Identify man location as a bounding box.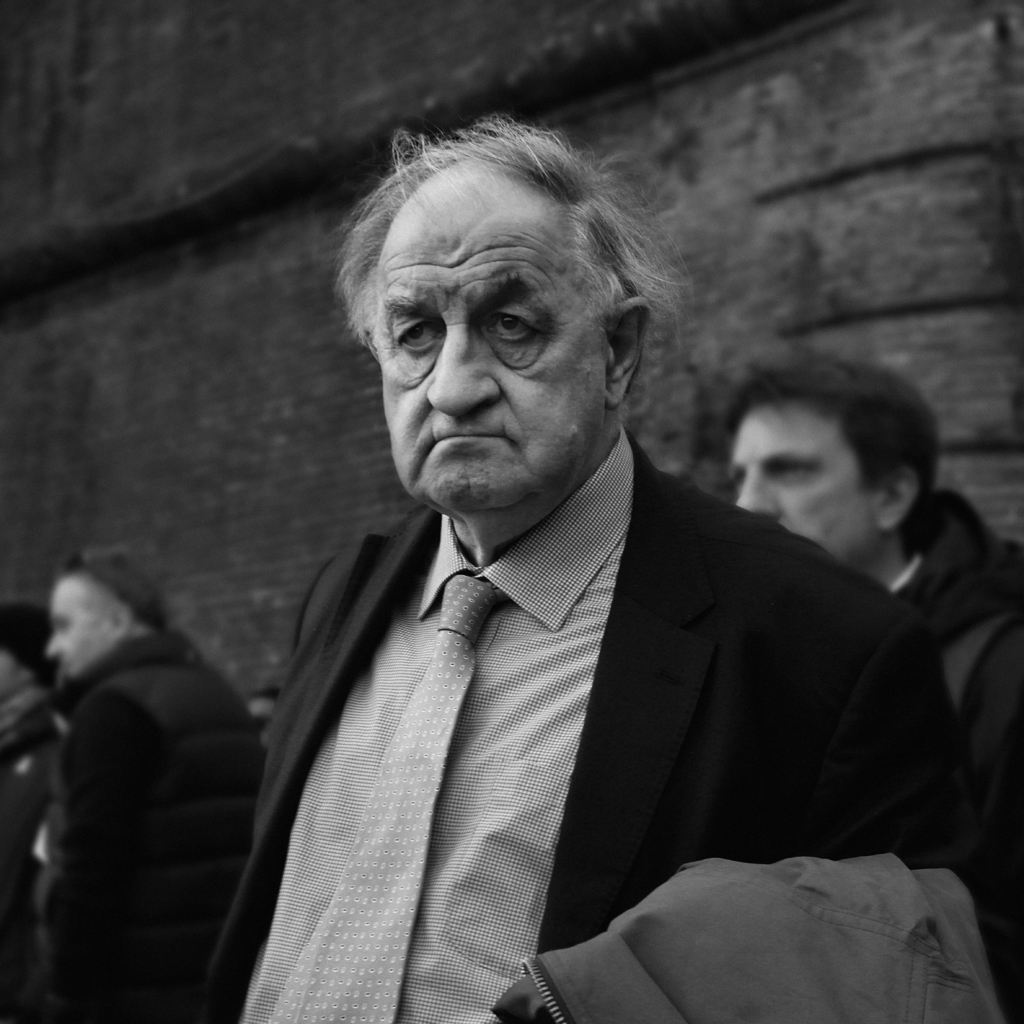
[161, 146, 974, 1009].
